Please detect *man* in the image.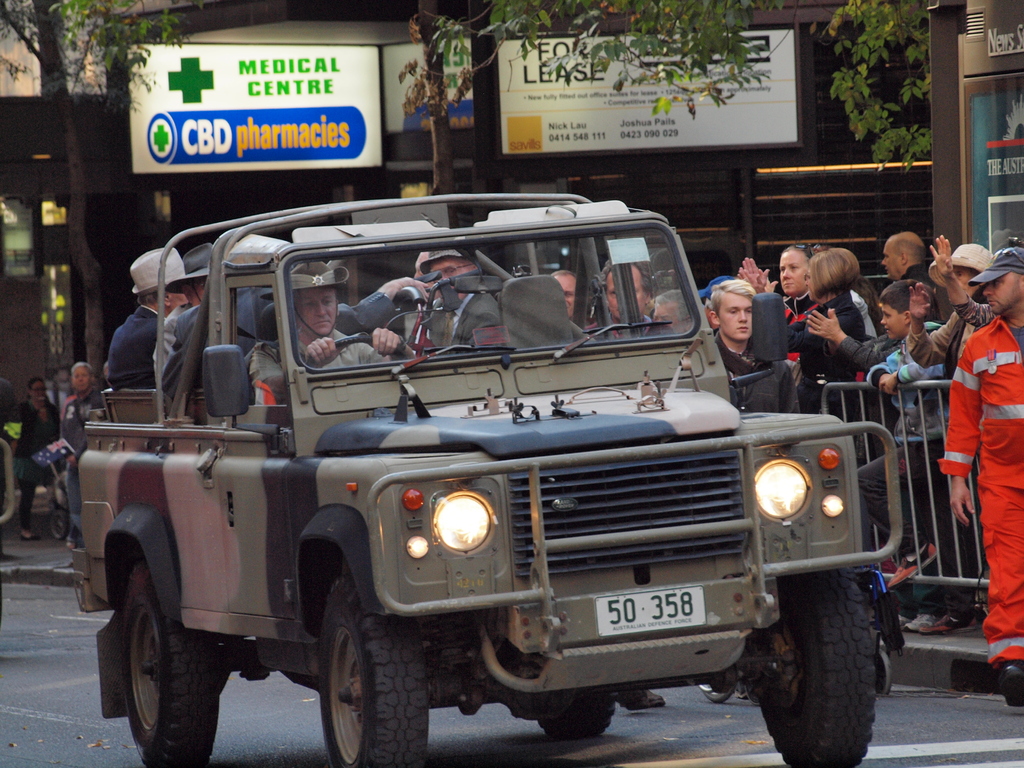
x1=652, y1=289, x2=692, y2=337.
